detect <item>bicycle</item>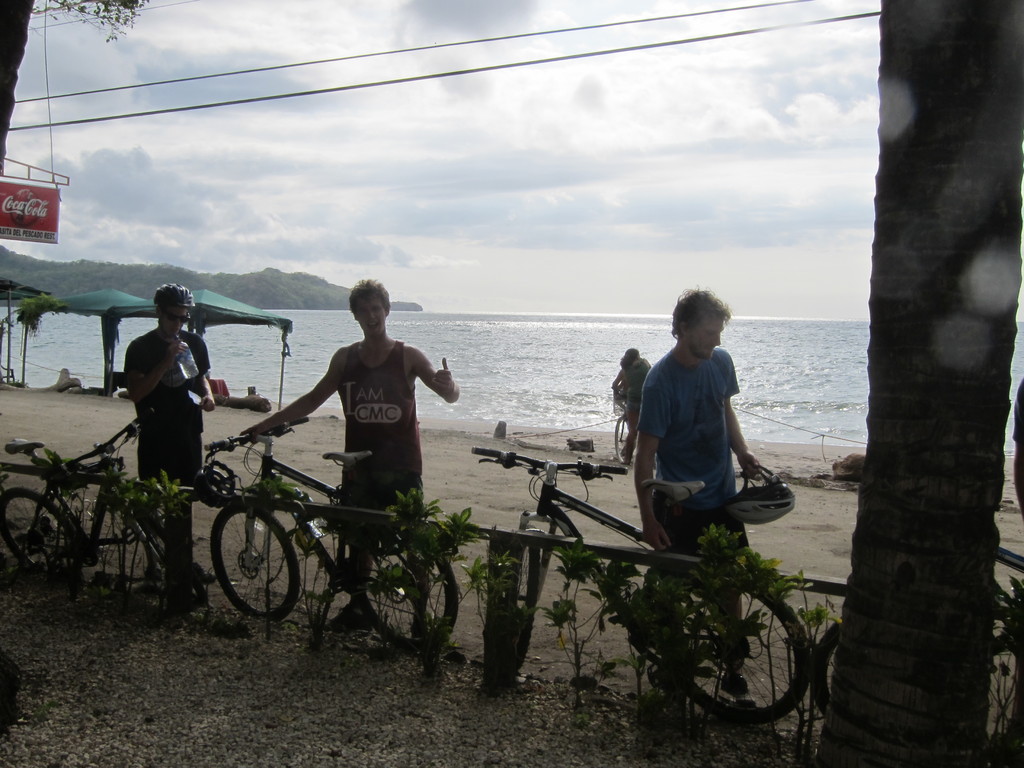
816, 533, 1023, 723
